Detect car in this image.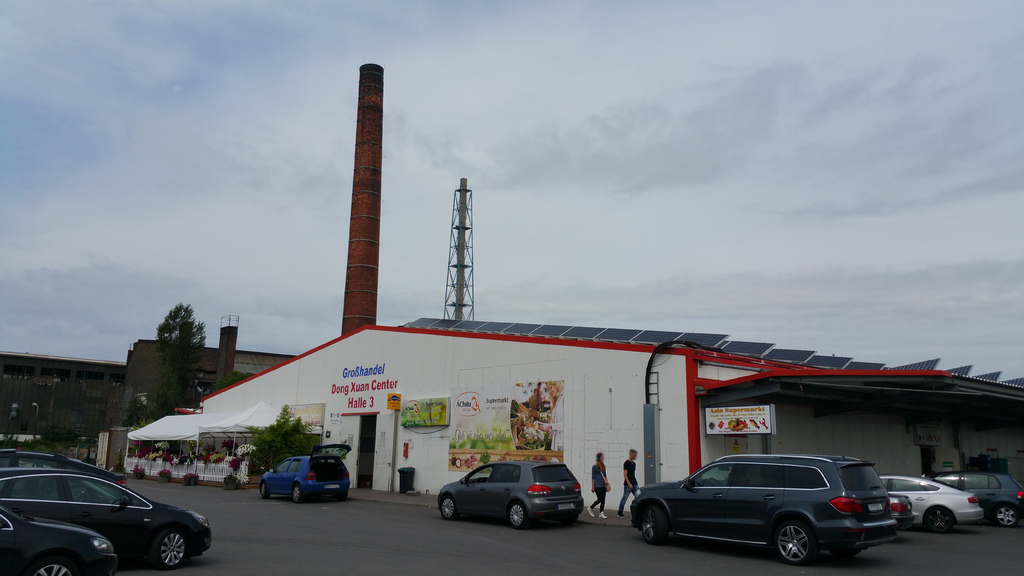
Detection: {"x1": 434, "y1": 460, "x2": 587, "y2": 525}.
